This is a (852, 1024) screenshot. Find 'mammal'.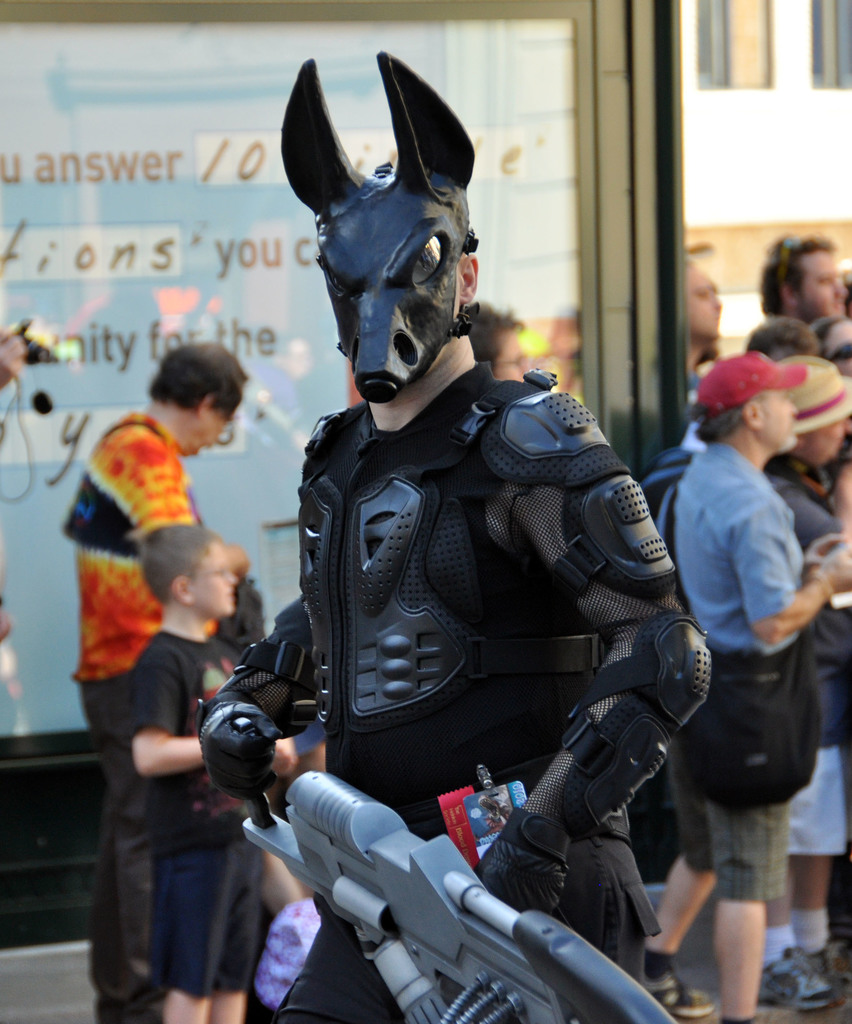
Bounding box: left=0, top=319, right=52, bottom=400.
